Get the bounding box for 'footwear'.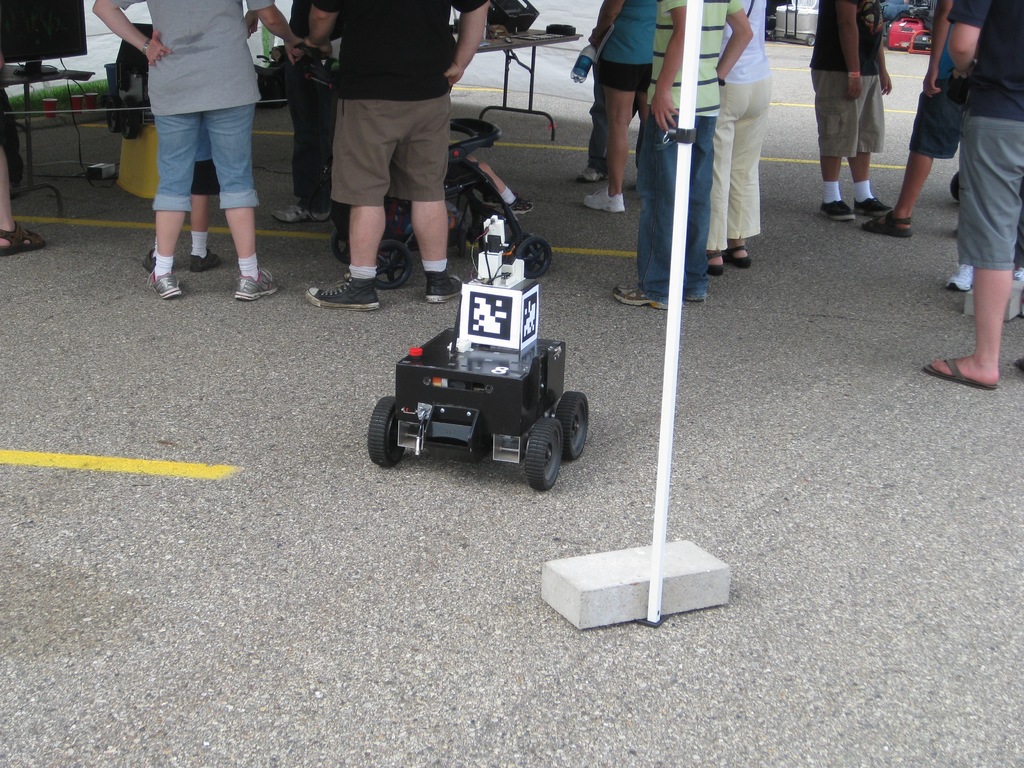
612/284/671/311.
